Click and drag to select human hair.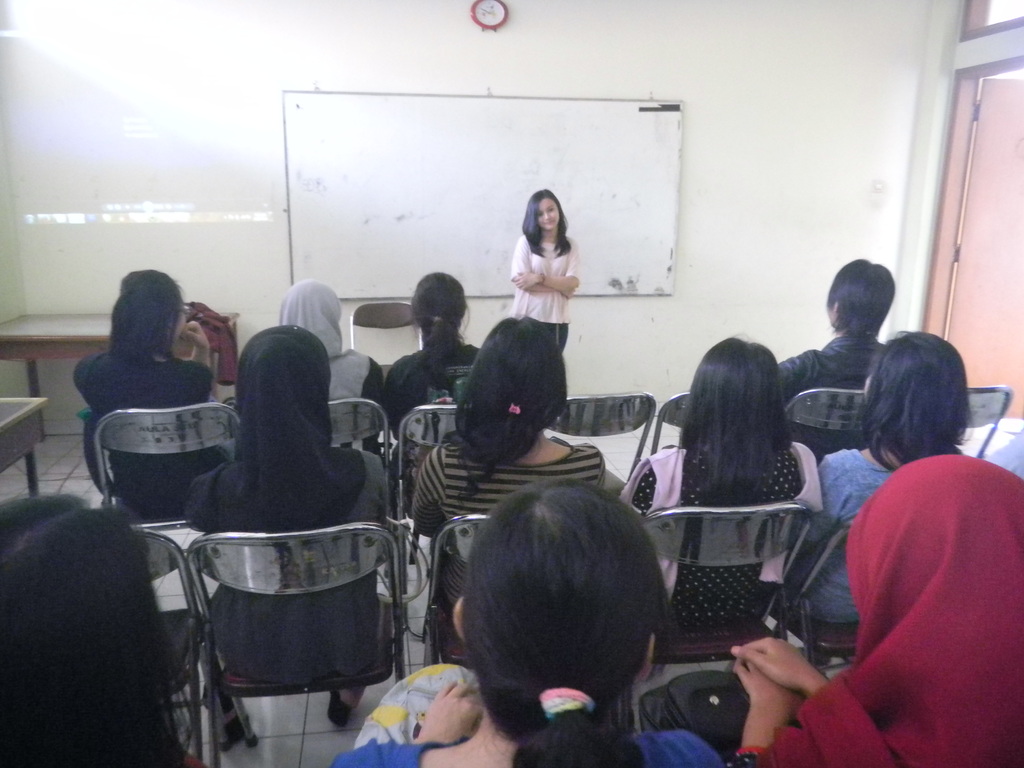
Selection: x1=459, y1=472, x2=654, y2=767.
